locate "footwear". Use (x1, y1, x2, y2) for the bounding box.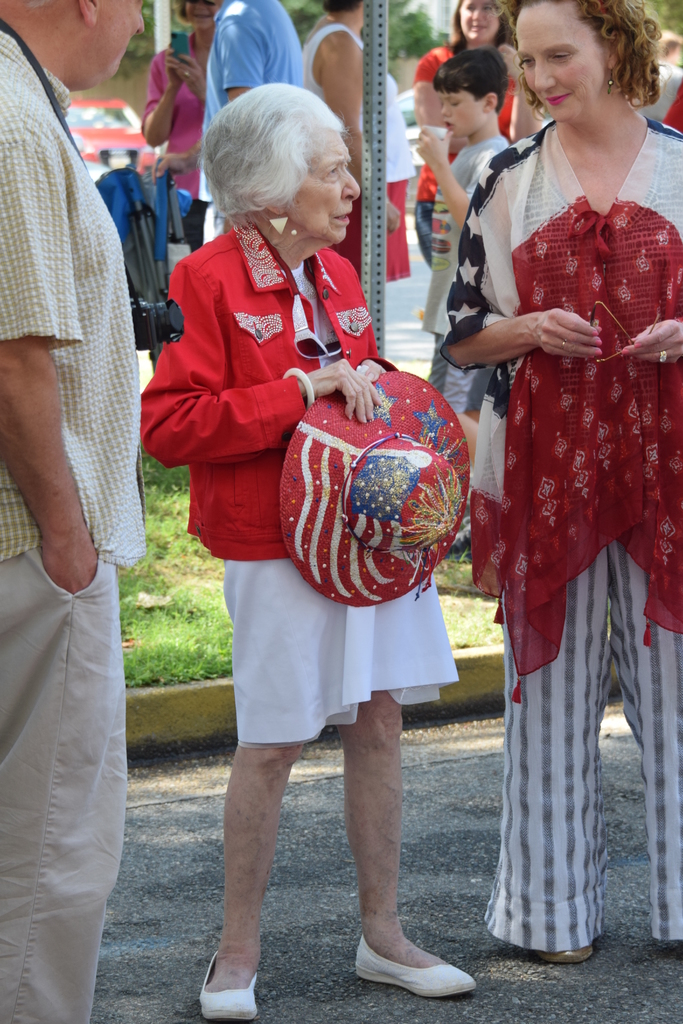
(354, 931, 478, 1001).
